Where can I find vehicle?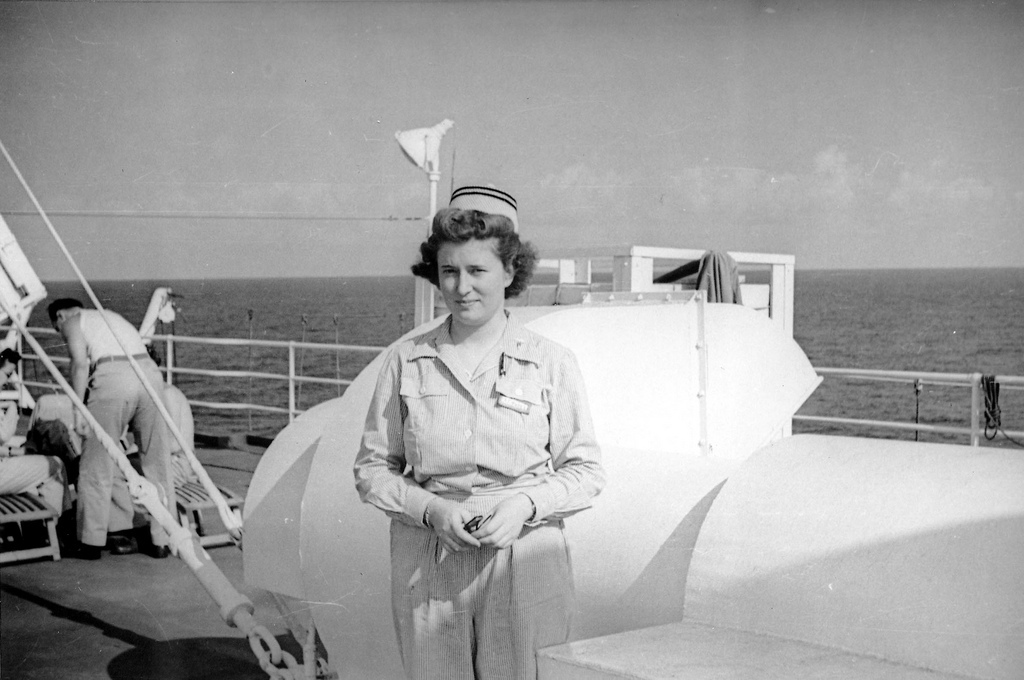
You can find it at 0/212/1021/679.
